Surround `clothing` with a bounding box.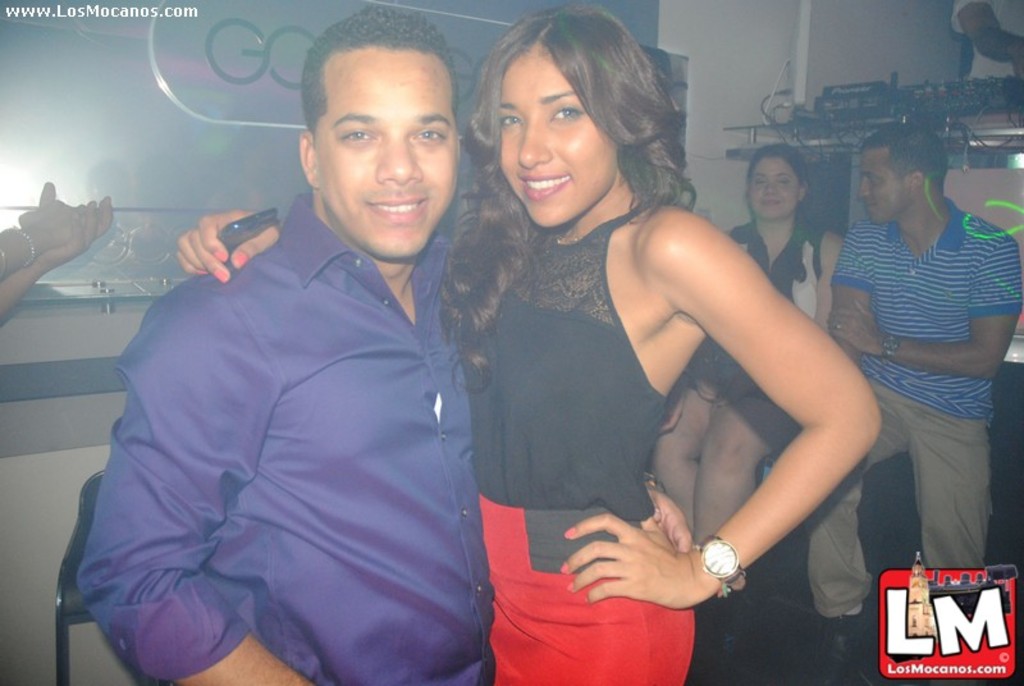
Rect(457, 192, 712, 685).
